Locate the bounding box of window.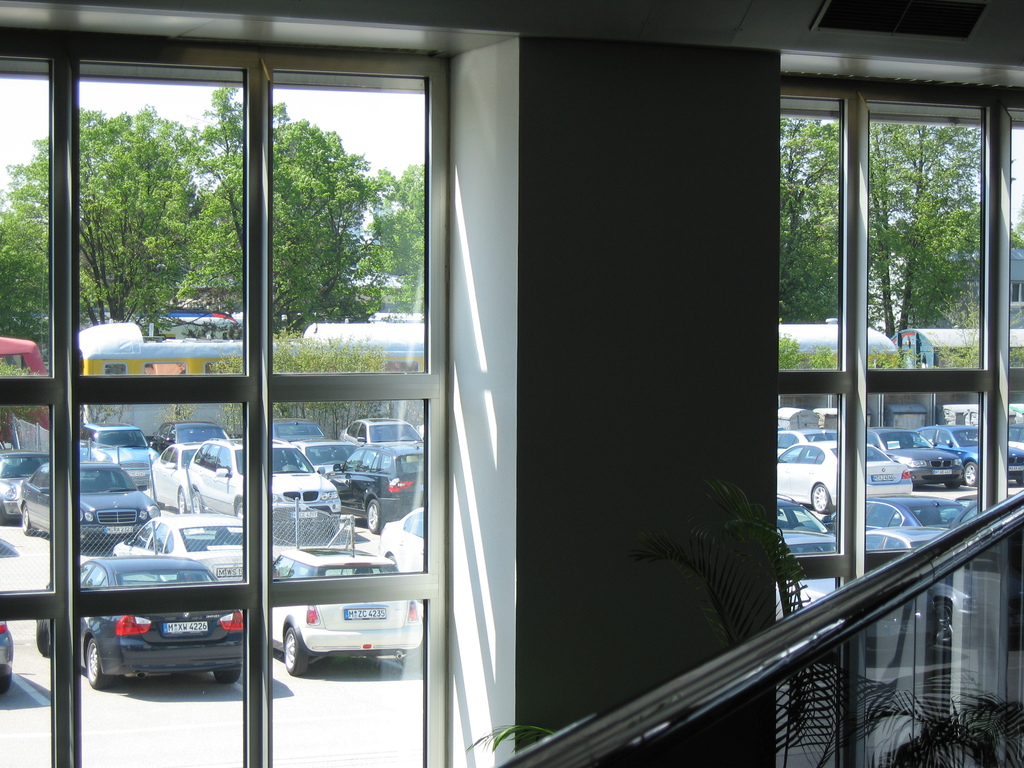
Bounding box: [185,443,209,465].
